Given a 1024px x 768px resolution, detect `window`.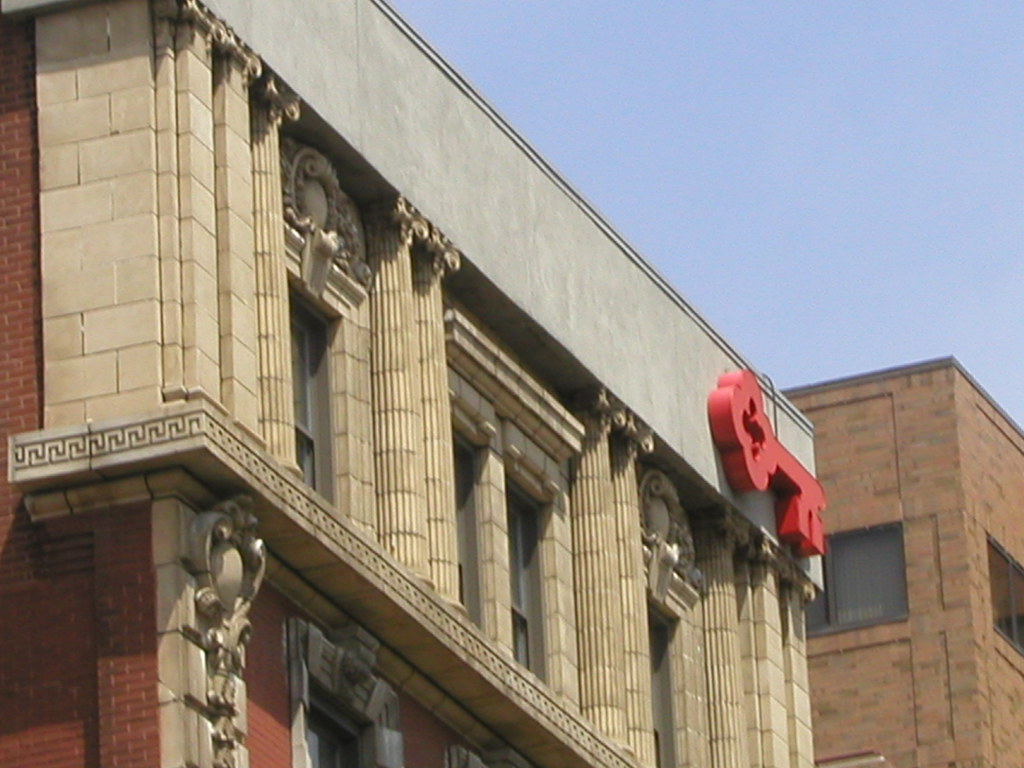
crop(451, 417, 477, 632).
